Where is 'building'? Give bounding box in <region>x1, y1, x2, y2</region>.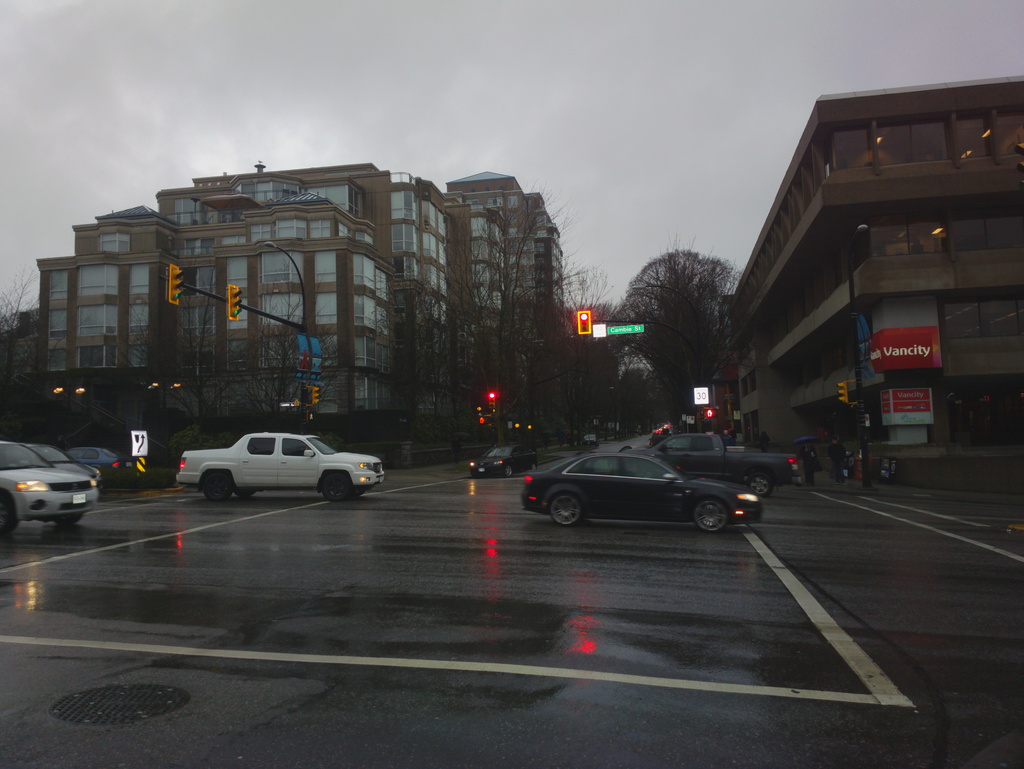
<region>0, 155, 573, 474</region>.
